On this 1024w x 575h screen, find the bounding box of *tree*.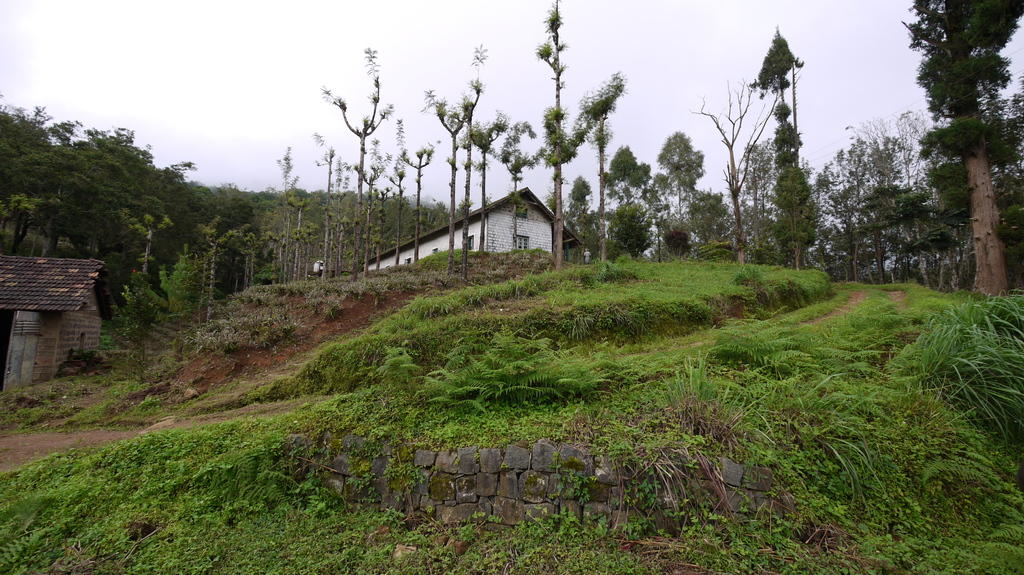
Bounding box: region(319, 45, 405, 287).
